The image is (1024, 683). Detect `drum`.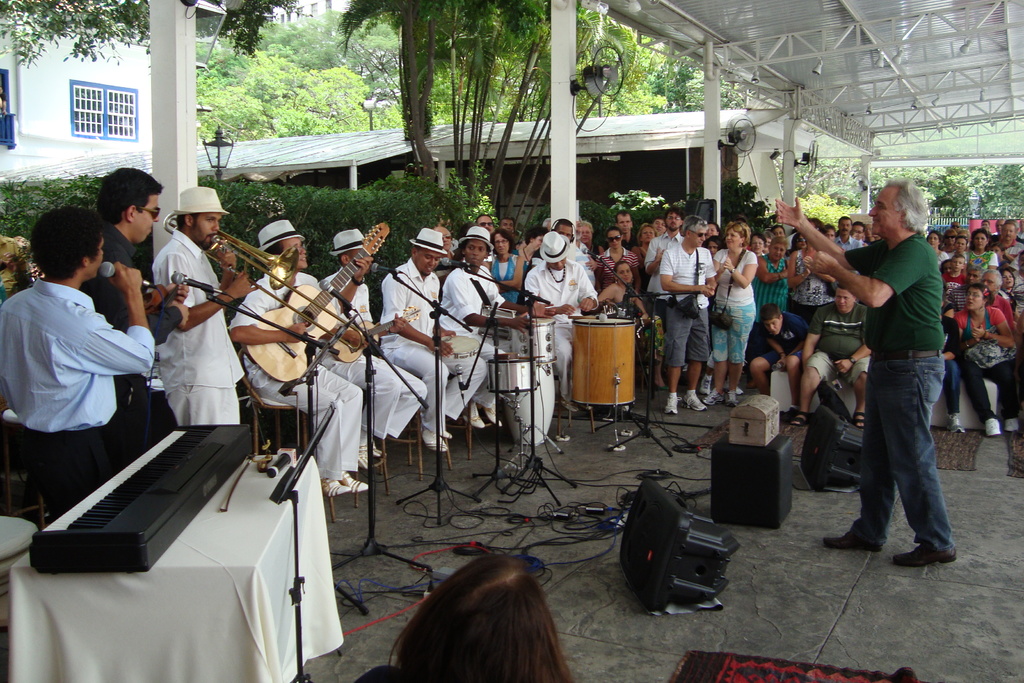
Detection: [504, 365, 555, 447].
